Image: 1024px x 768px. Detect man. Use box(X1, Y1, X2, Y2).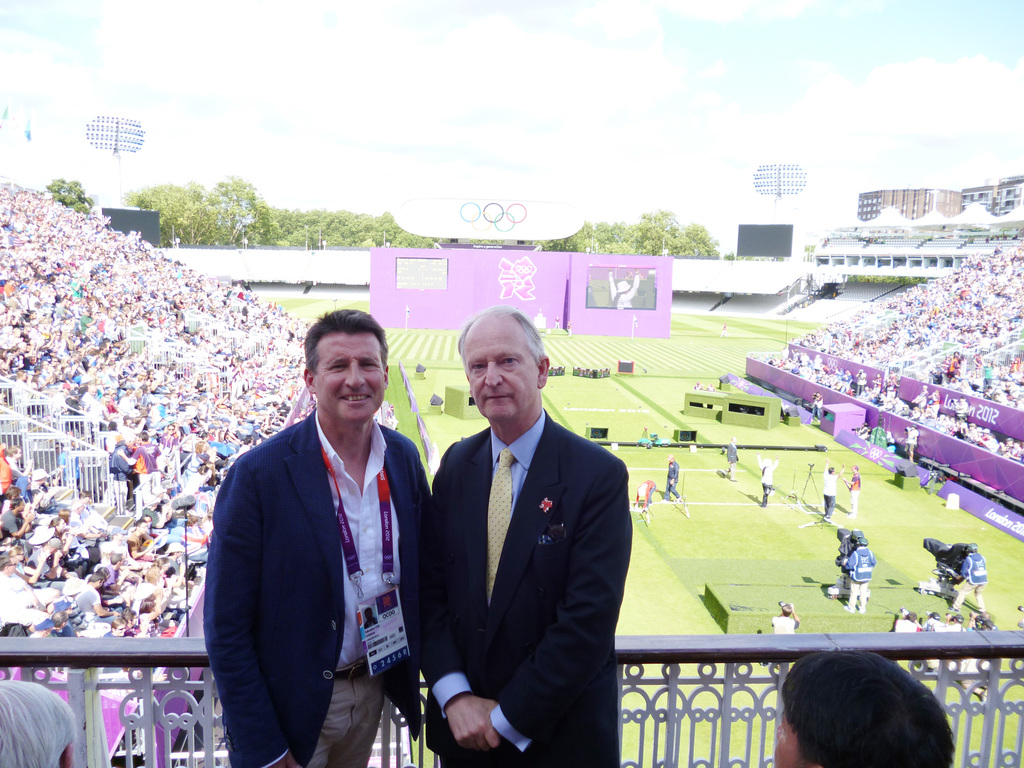
box(902, 422, 914, 470).
